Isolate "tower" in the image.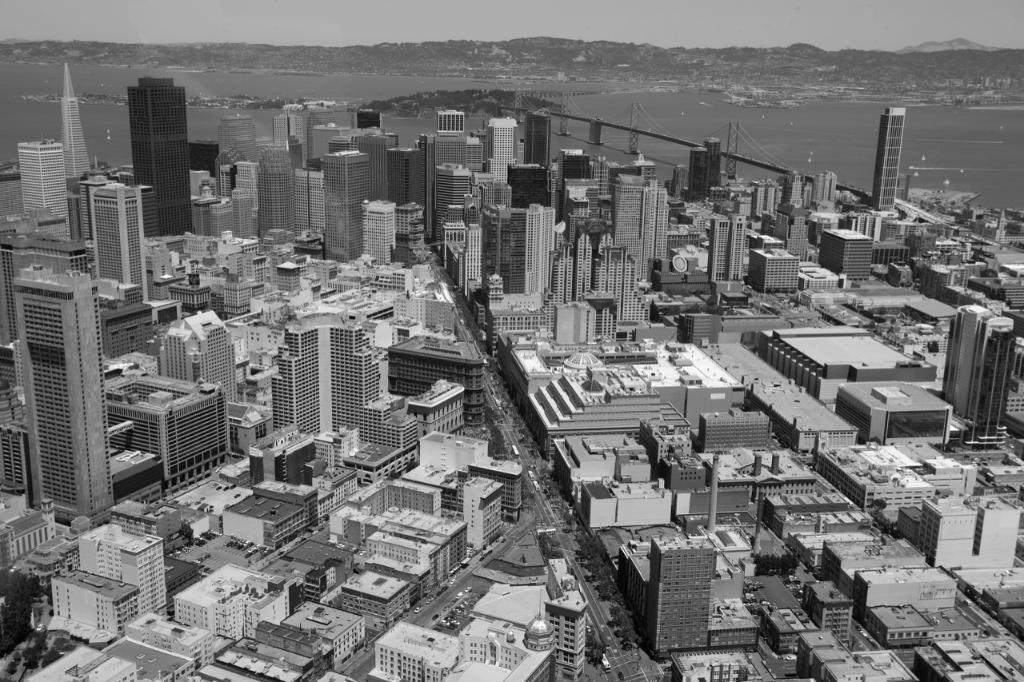
Isolated region: [359,200,396,269].
